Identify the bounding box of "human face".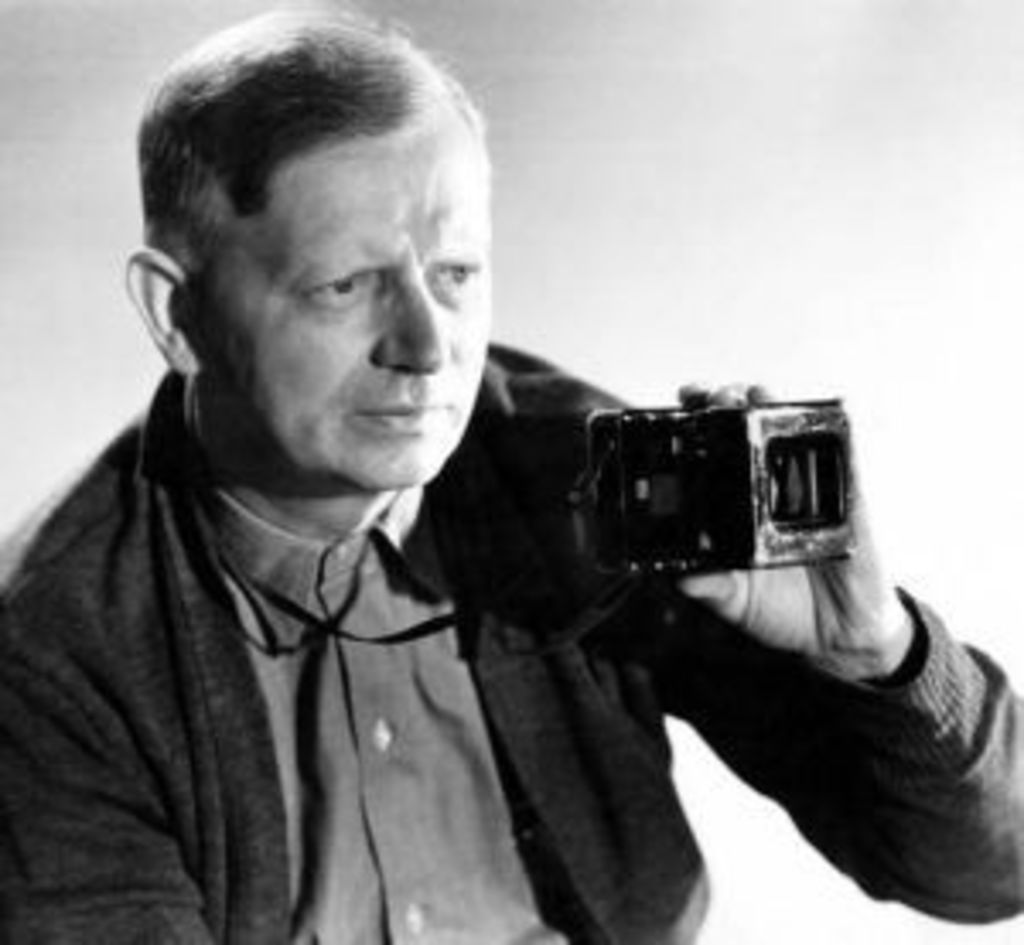
[x1=188, y1=113, x2=488, y2=488].
